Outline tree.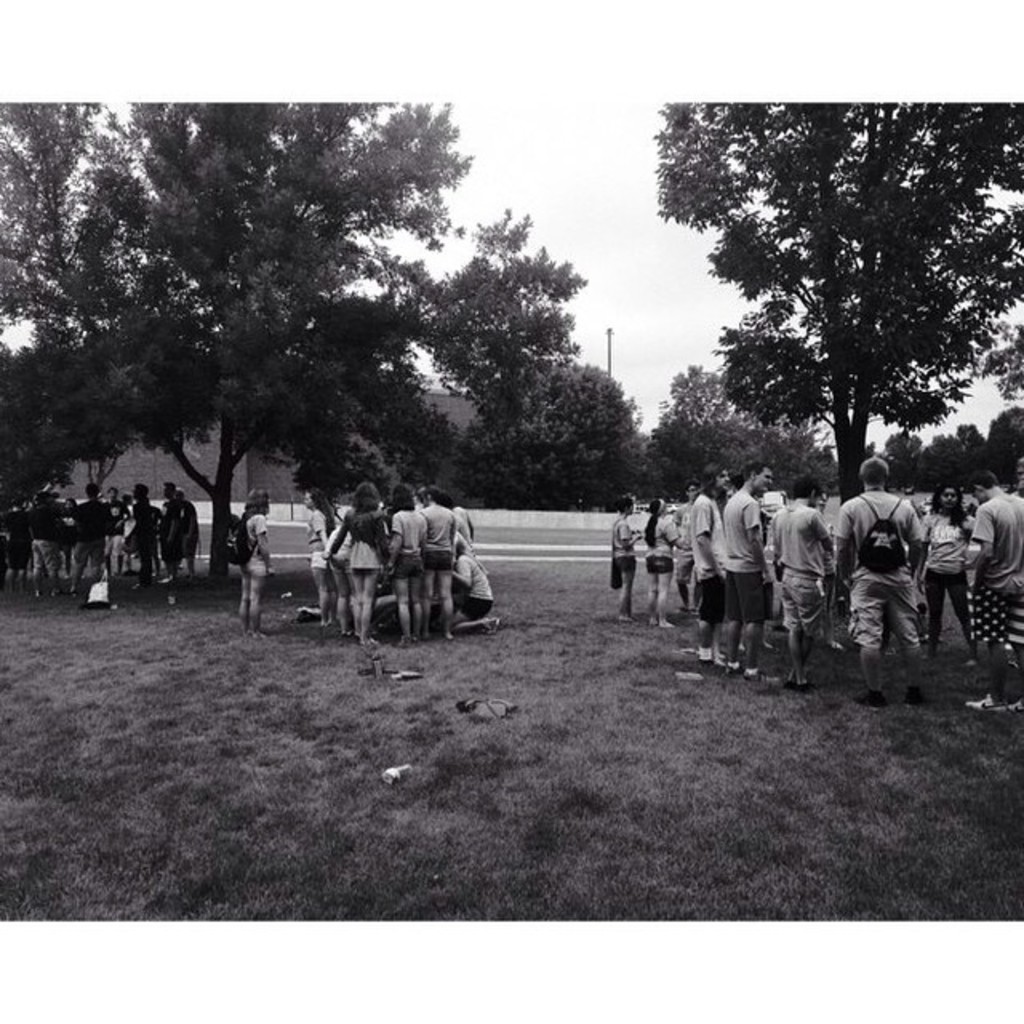
Outline: detection(643, 80, 1000, 539).
